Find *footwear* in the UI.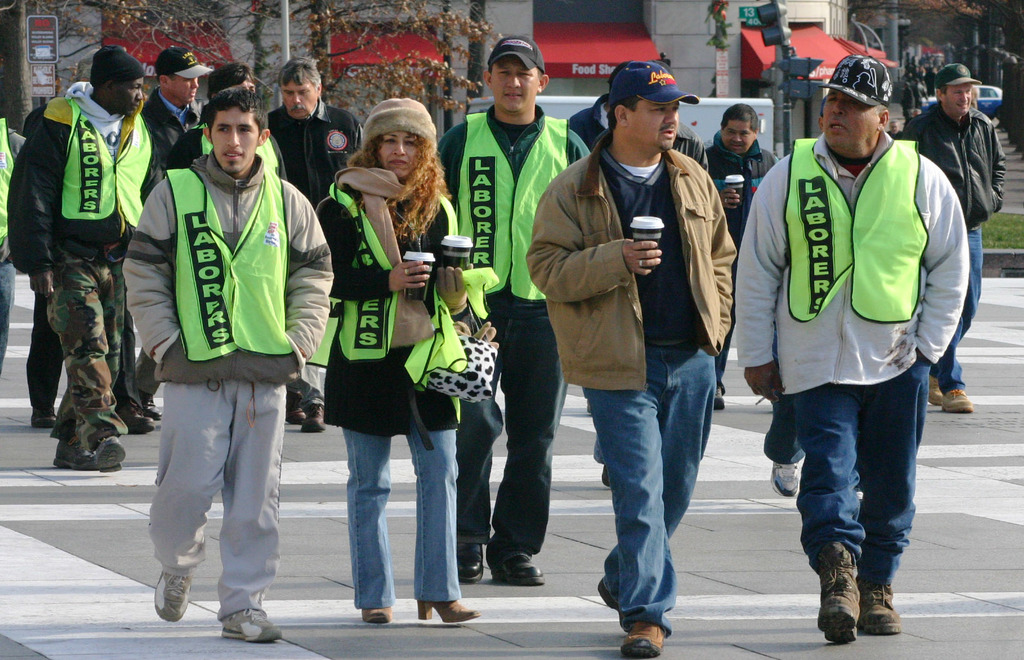
UI element at region(302, 405, 327, 431).
